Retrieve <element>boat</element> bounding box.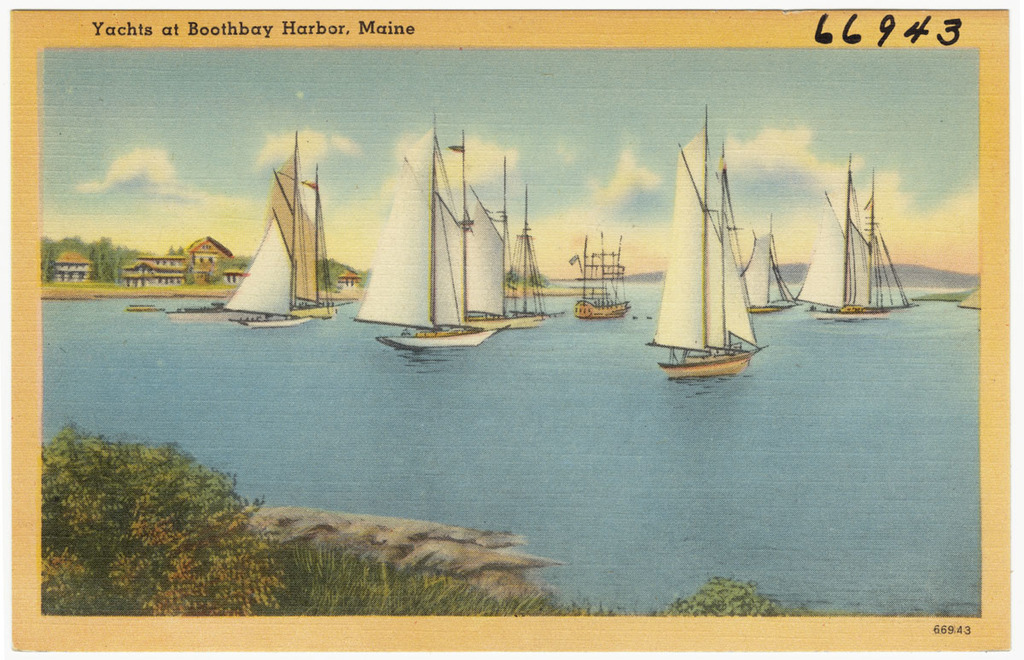
Bounding box: pyautogui.locateOnScreen(649, 133, 783, 399).
